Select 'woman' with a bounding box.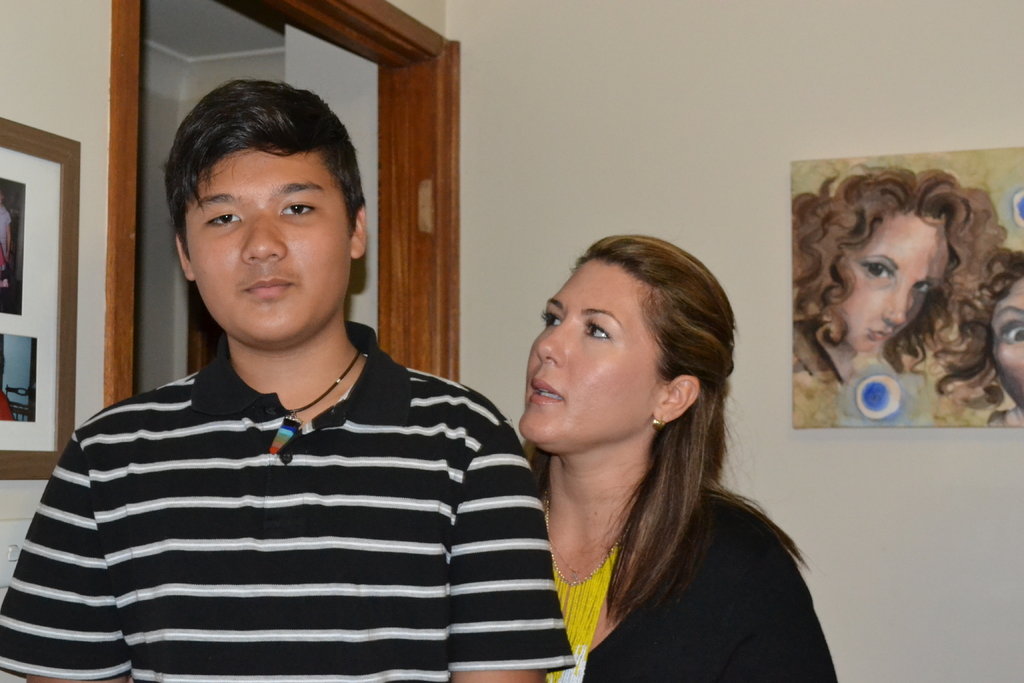
[781,174,1022,399].
